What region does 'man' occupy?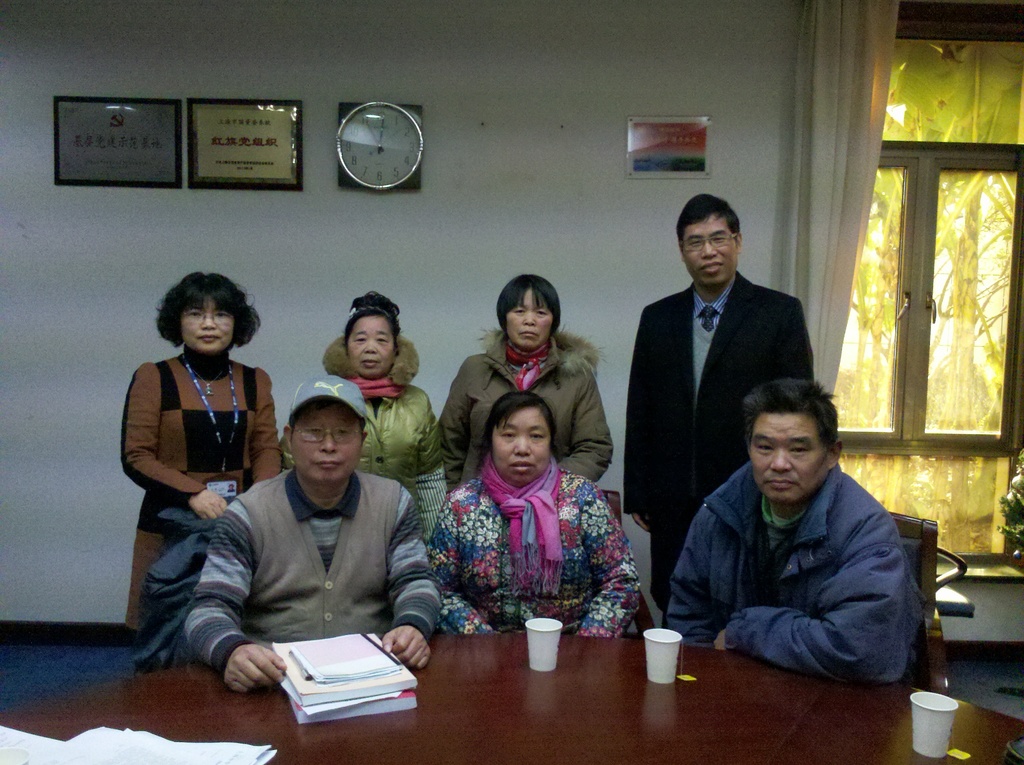
{"left": 618, "top": 197, "right": 820, "bottom": 602}.
